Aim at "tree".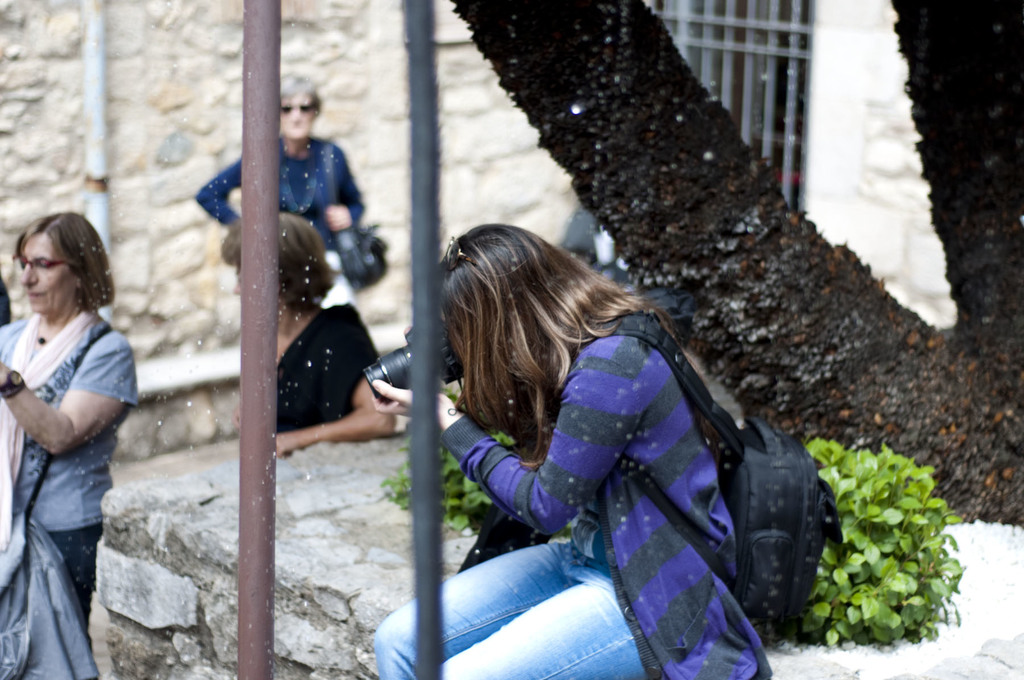
Aimed at left=446, top=0, right=1023, bottom=527.
